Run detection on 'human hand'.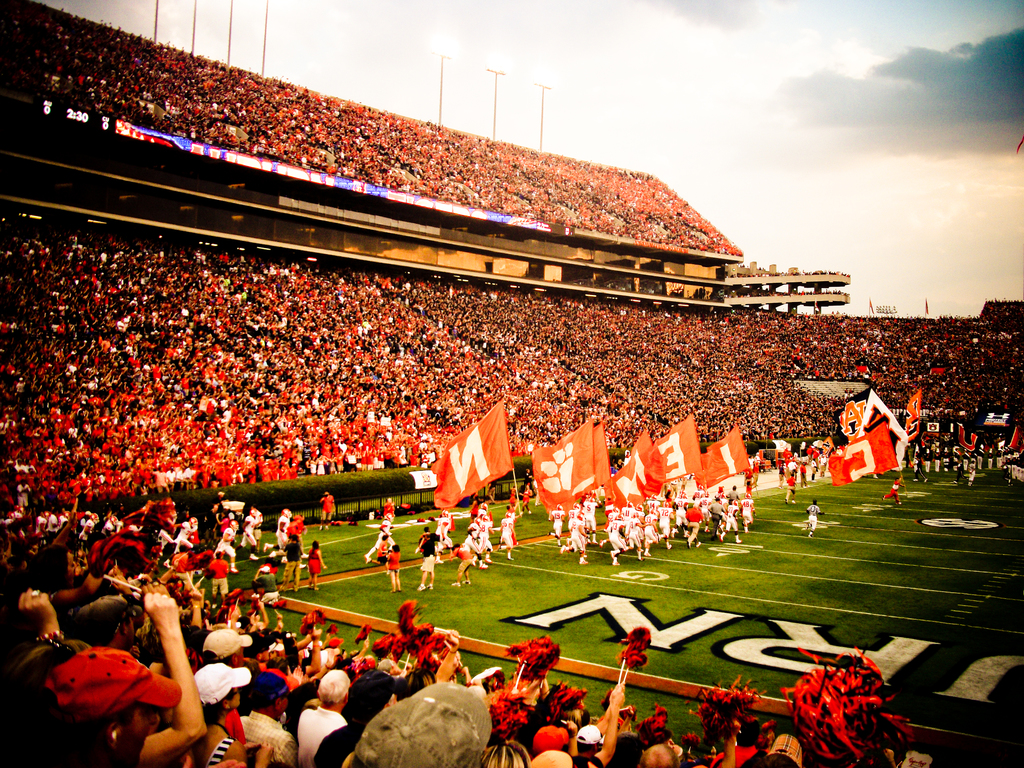
Result: <bbox>531, 676, 541, 686</bbox>.
